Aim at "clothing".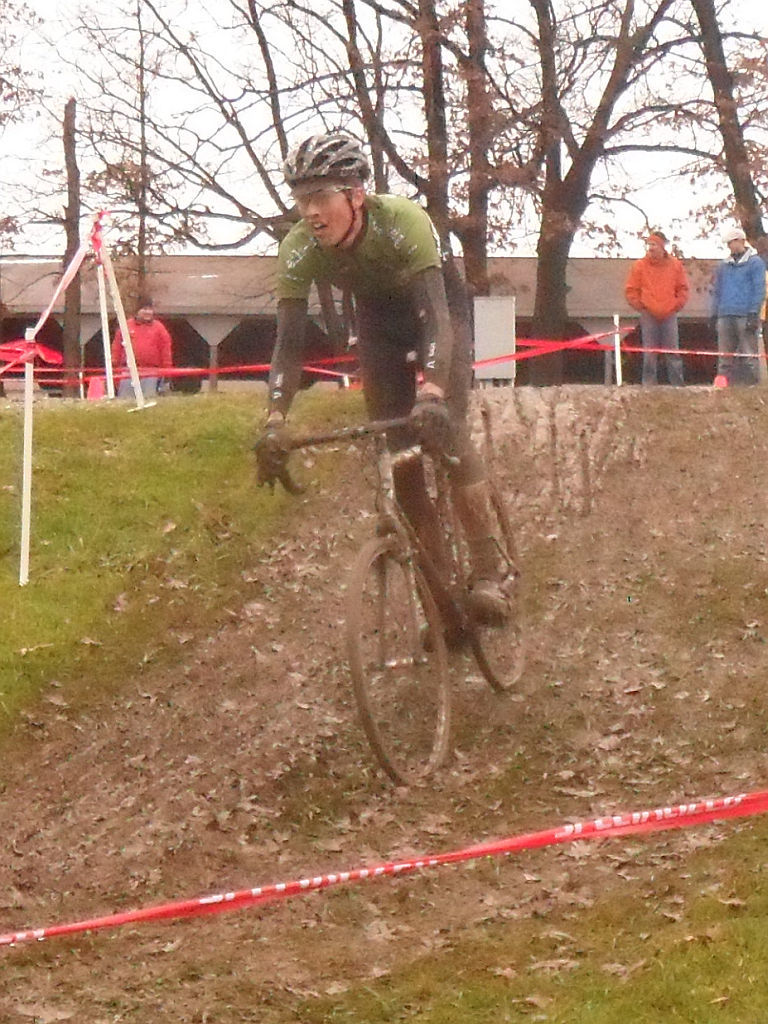
Aimed at 706/242/763/384.
